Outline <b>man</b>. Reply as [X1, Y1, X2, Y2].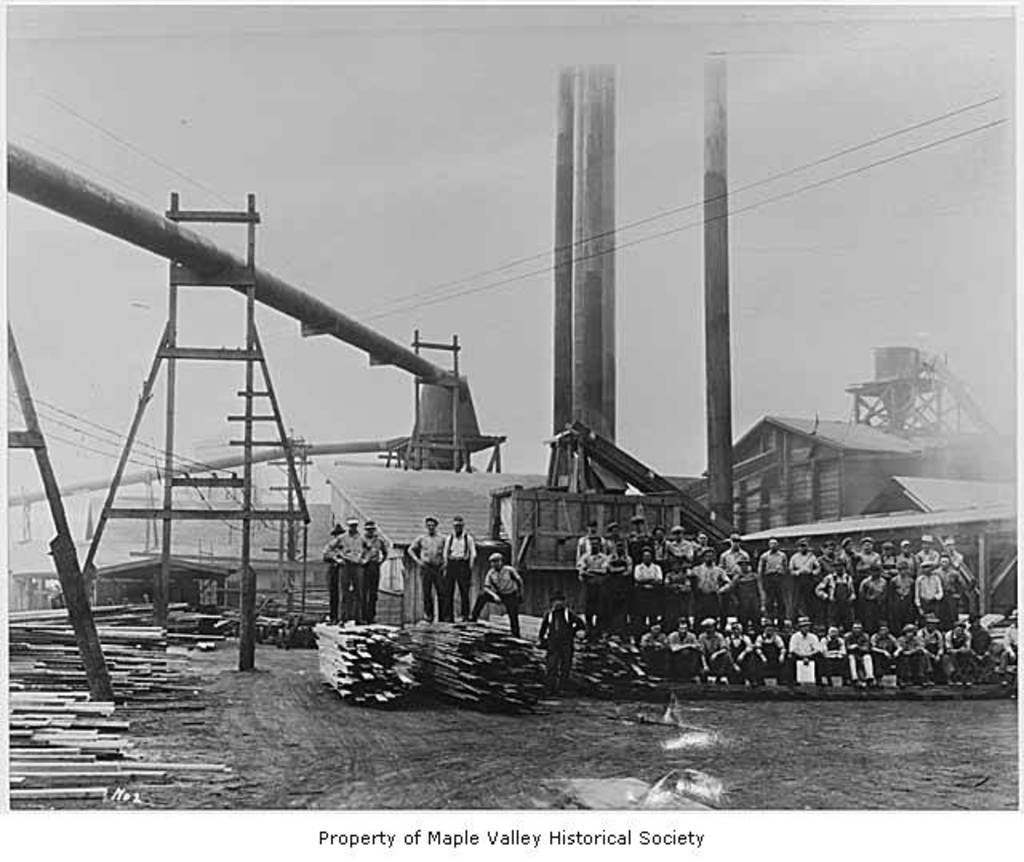
[576, 537, 606, 579].
